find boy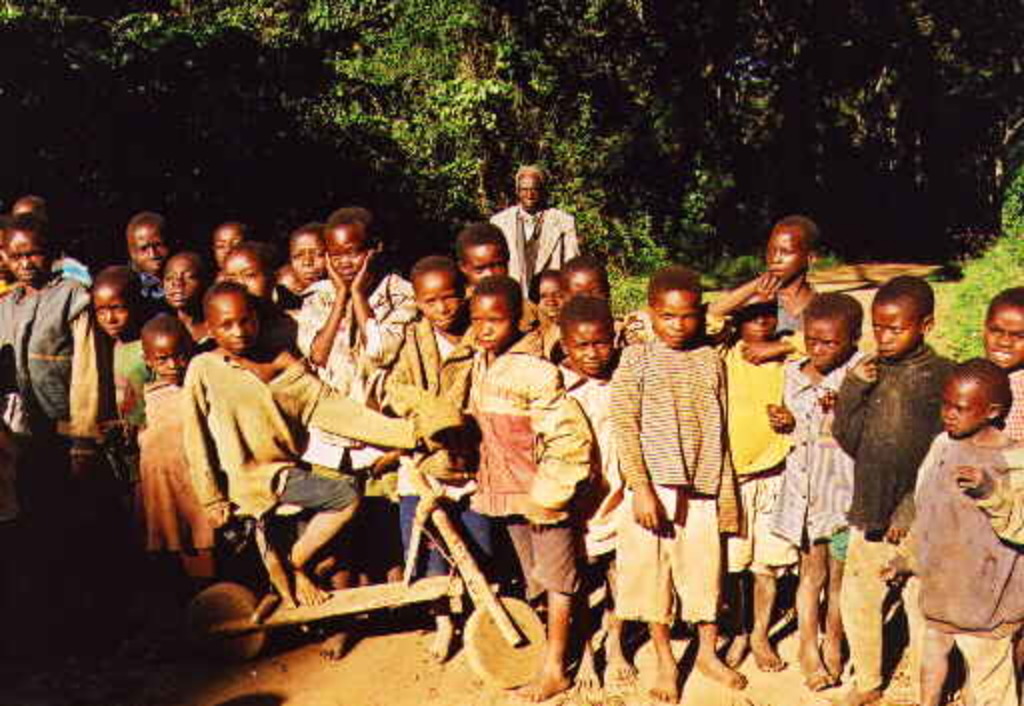
box(602, 268, 750, 704)
